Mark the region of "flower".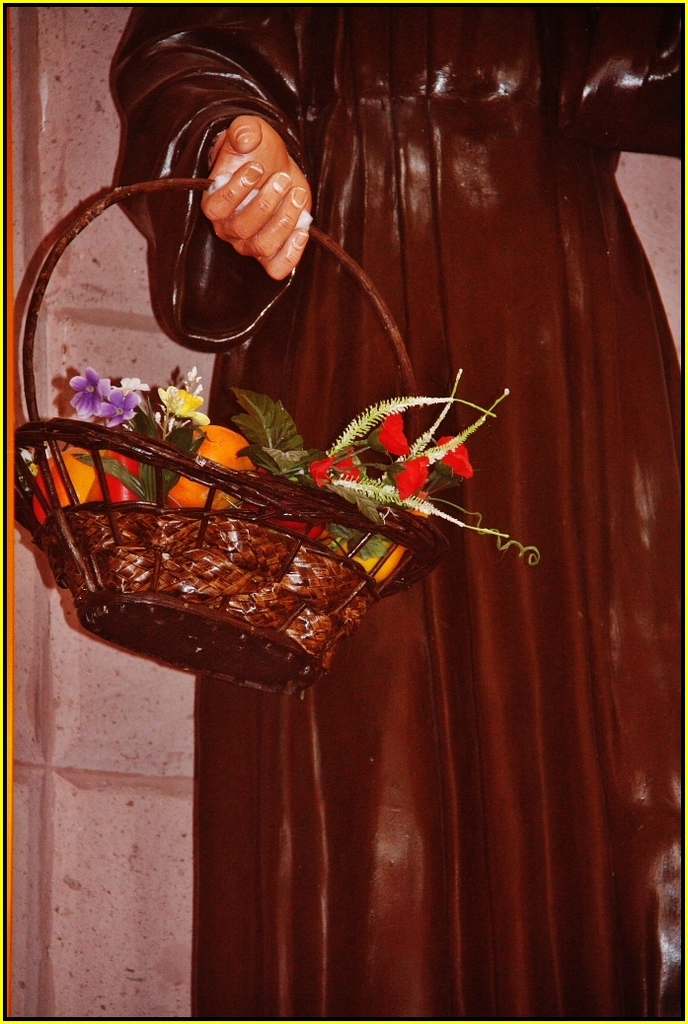
Region: <box>310,451,372,487</box>.
